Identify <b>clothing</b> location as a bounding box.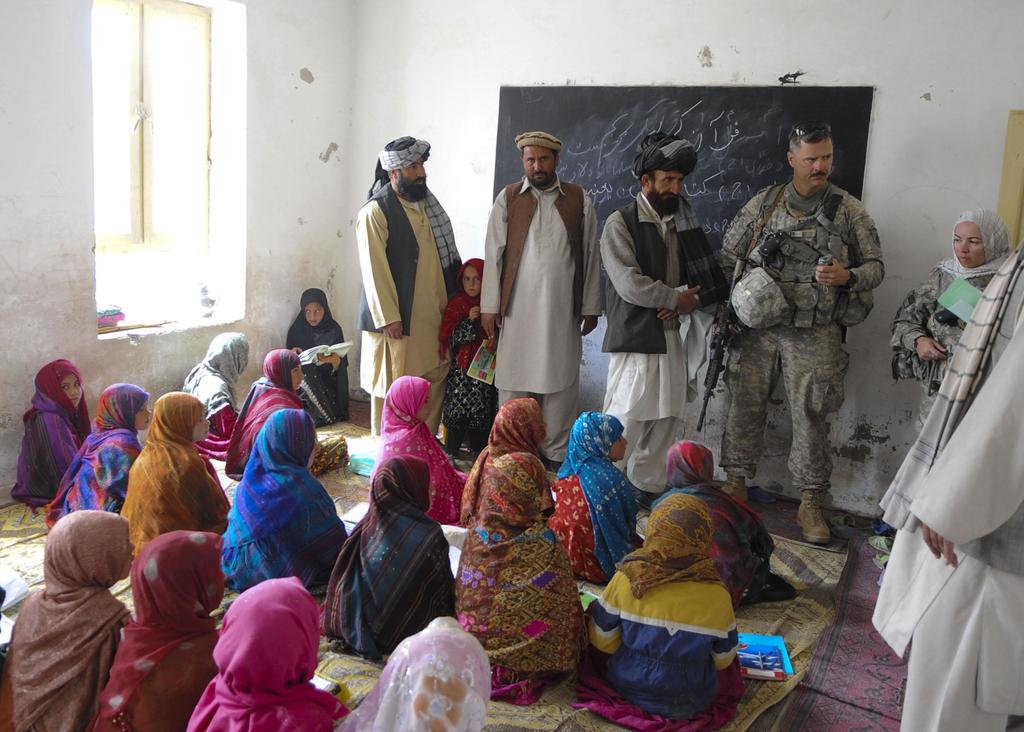
(left=353, top=136, right=467, bottom=438).
